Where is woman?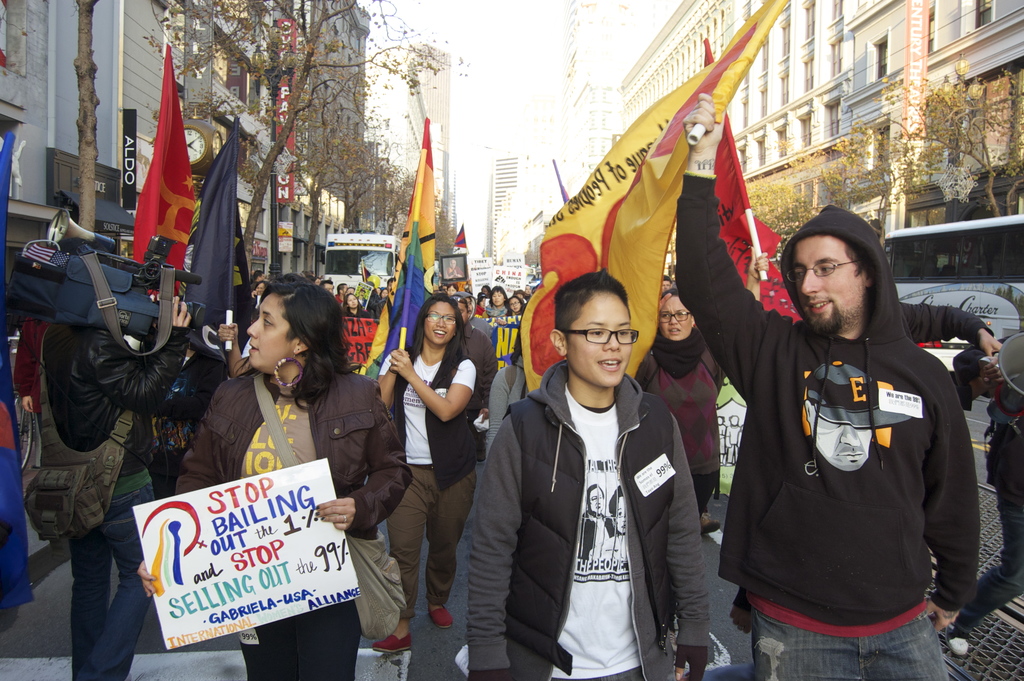
select_region(177, 271, 378, 636).
